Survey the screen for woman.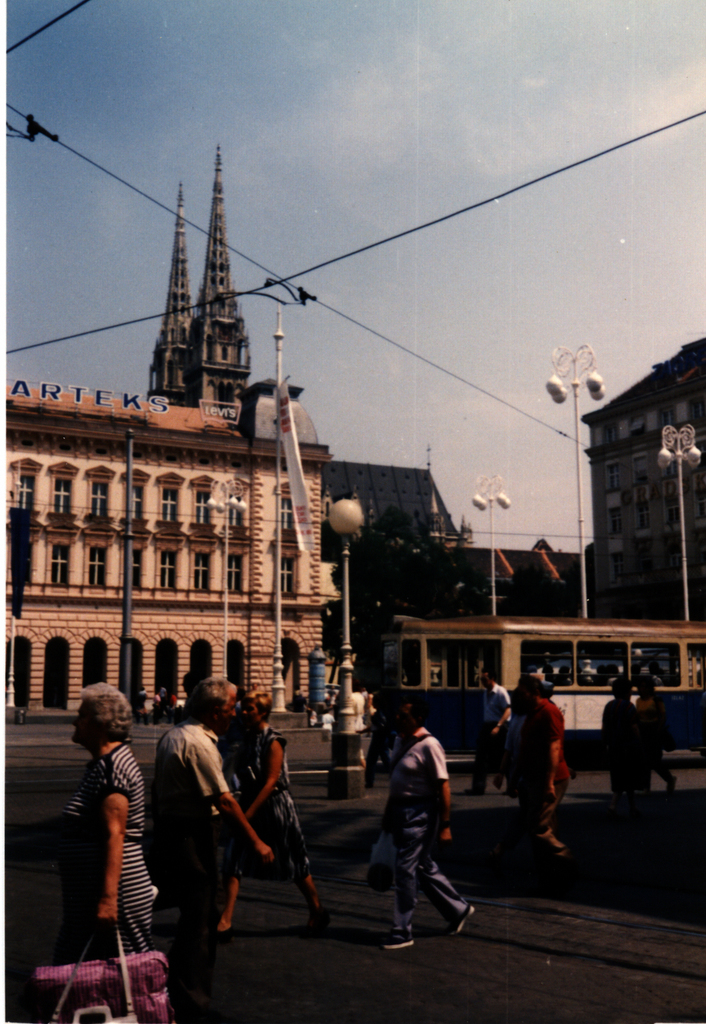
Survey found: bbox(30, 667, 156, 1009).
